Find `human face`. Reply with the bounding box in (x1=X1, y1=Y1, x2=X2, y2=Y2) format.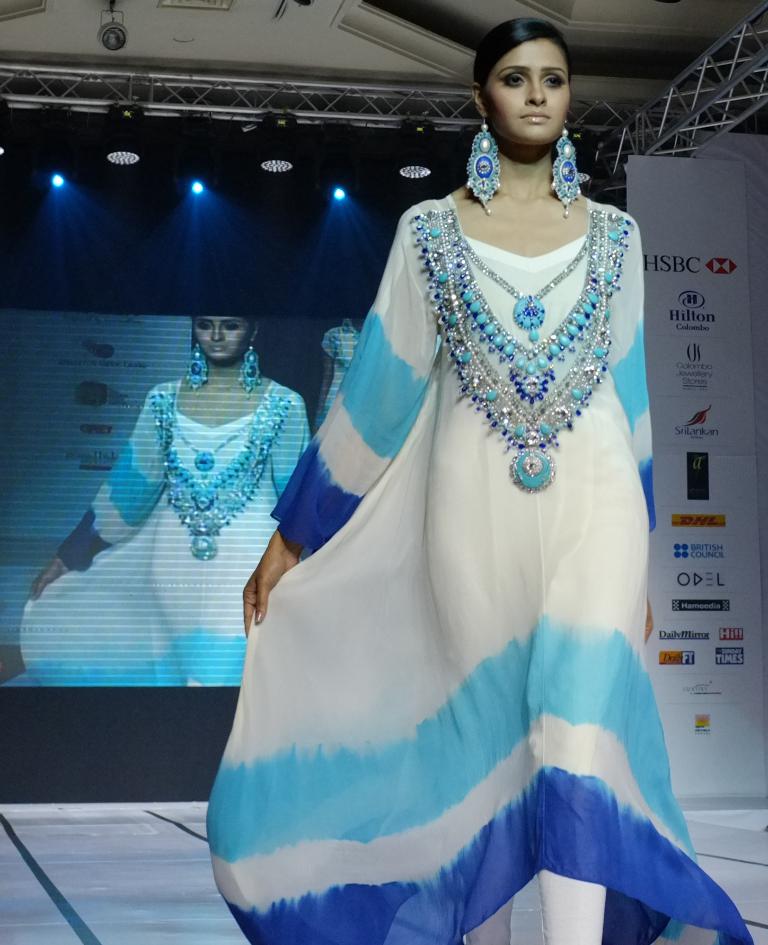
(x1=196, y1=314, x2=243, y2=360).
